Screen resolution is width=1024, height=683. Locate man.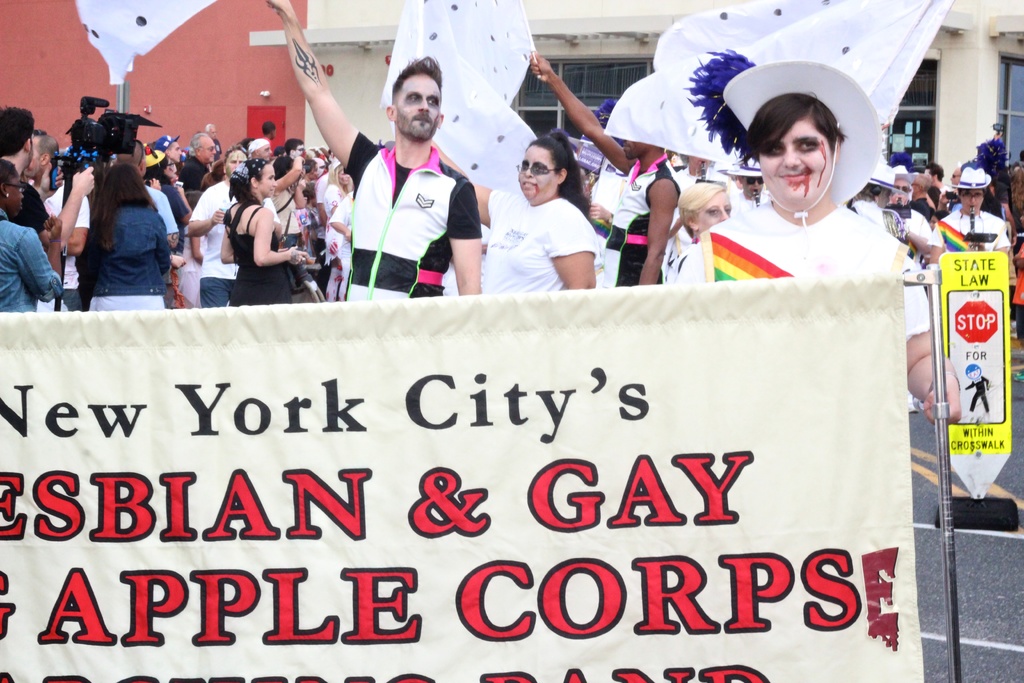
{"left": 527, "top": 51, "right": 681, "bottom": 285}.
